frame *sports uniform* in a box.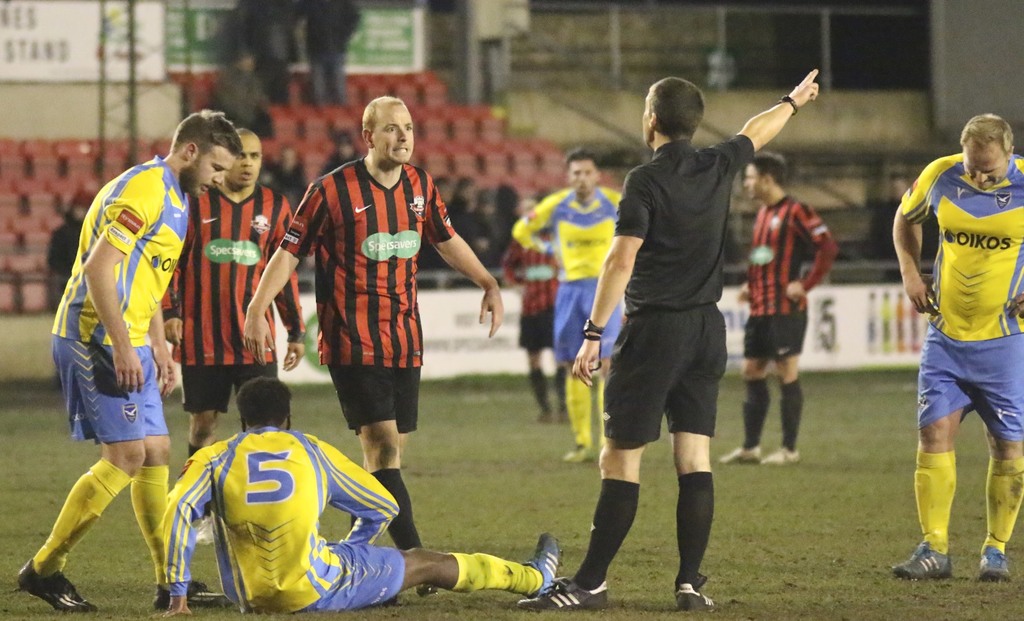
{"x1": 603, "y1": 138, "x2": 755, "y2": 440}.
